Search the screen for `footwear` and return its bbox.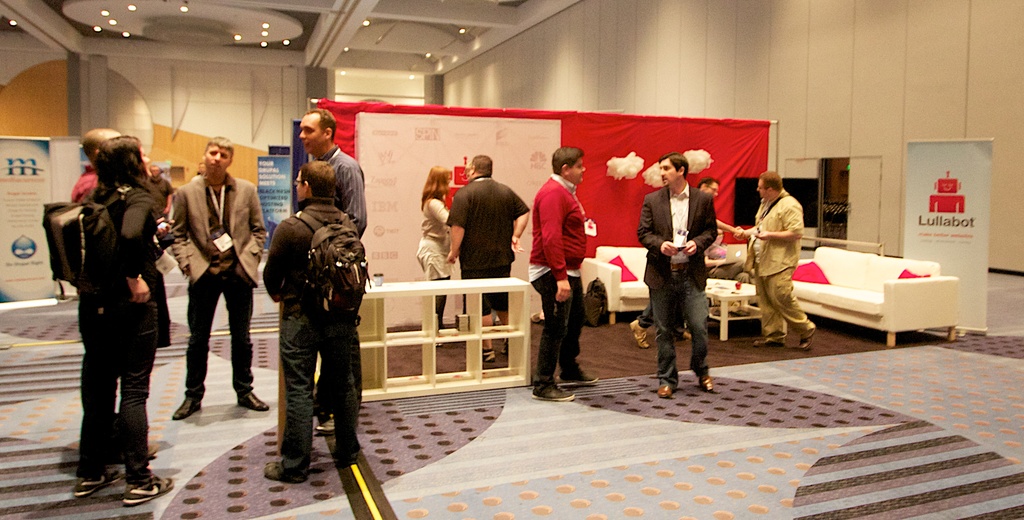
Found: x1=558, y1=375, x2=602, y2=386.
